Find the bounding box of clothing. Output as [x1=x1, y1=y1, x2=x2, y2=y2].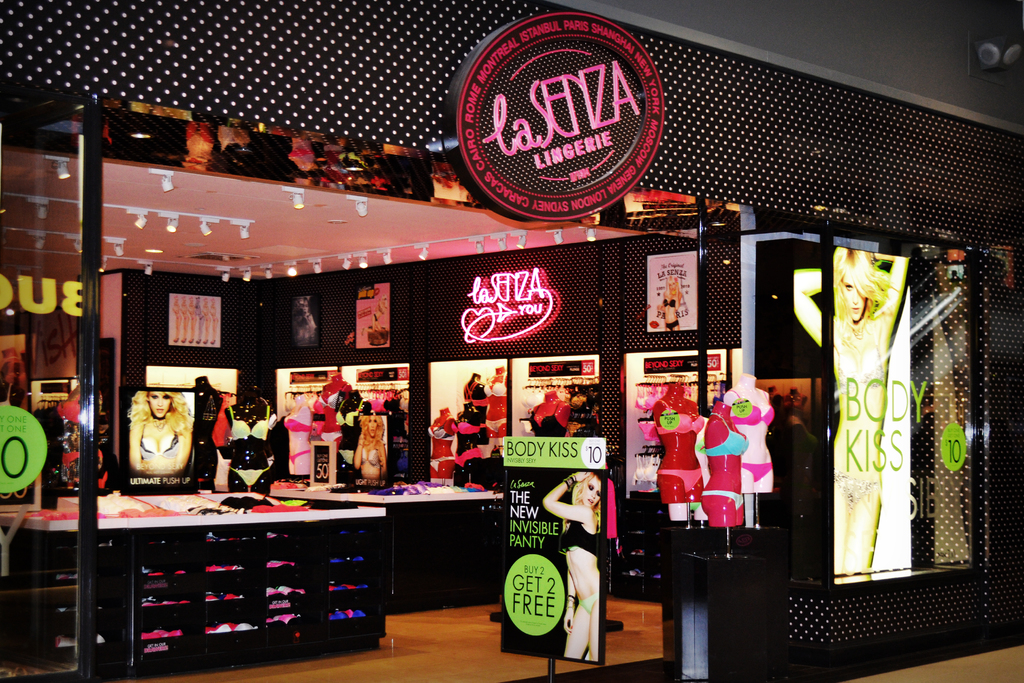
[x1=228, y1=403, x2=276, y2=438].
